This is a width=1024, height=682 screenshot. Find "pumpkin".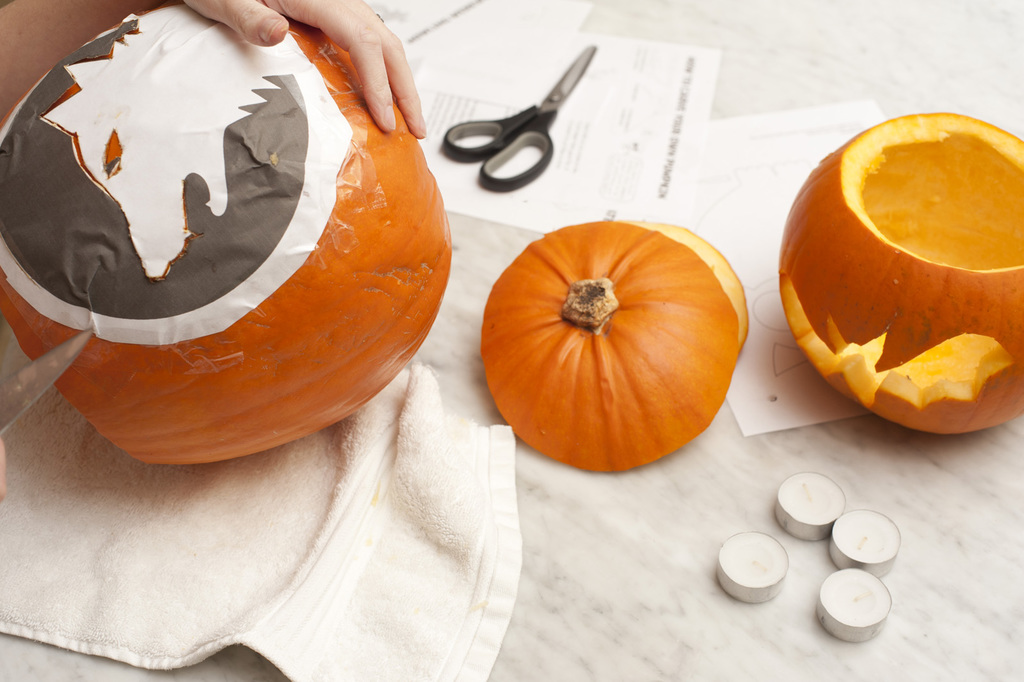
Bounding box: (0, 0, 451, 461).
